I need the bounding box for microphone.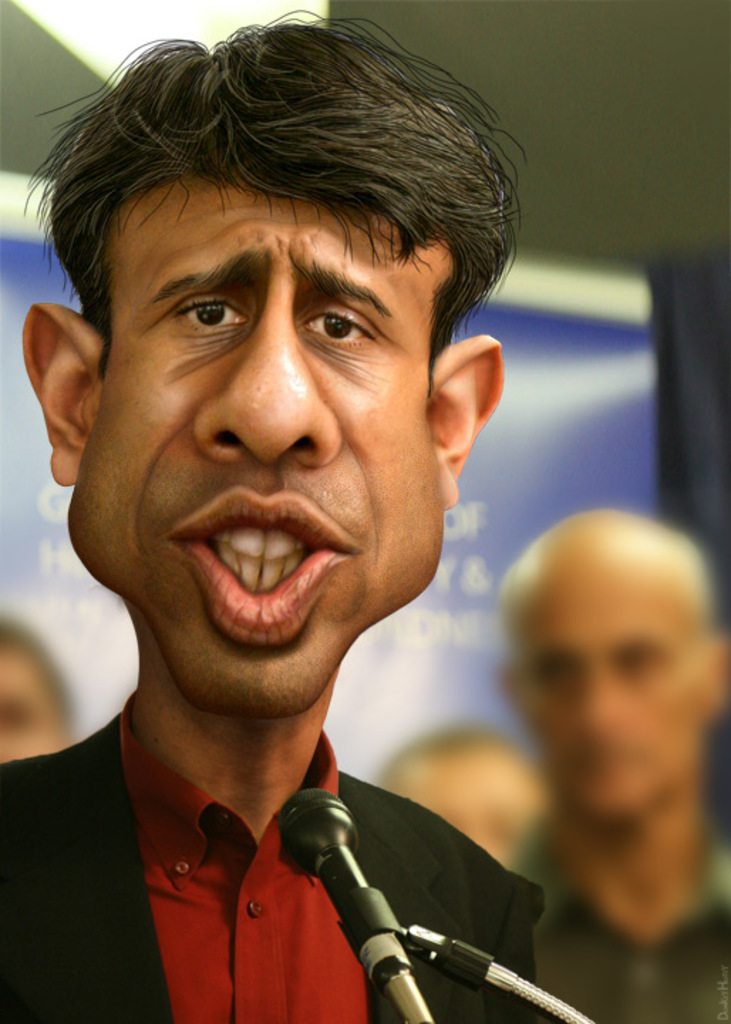
Here it is: {"x1": 289, "y1": 831, "x2": 540, "y2": 1014}.
